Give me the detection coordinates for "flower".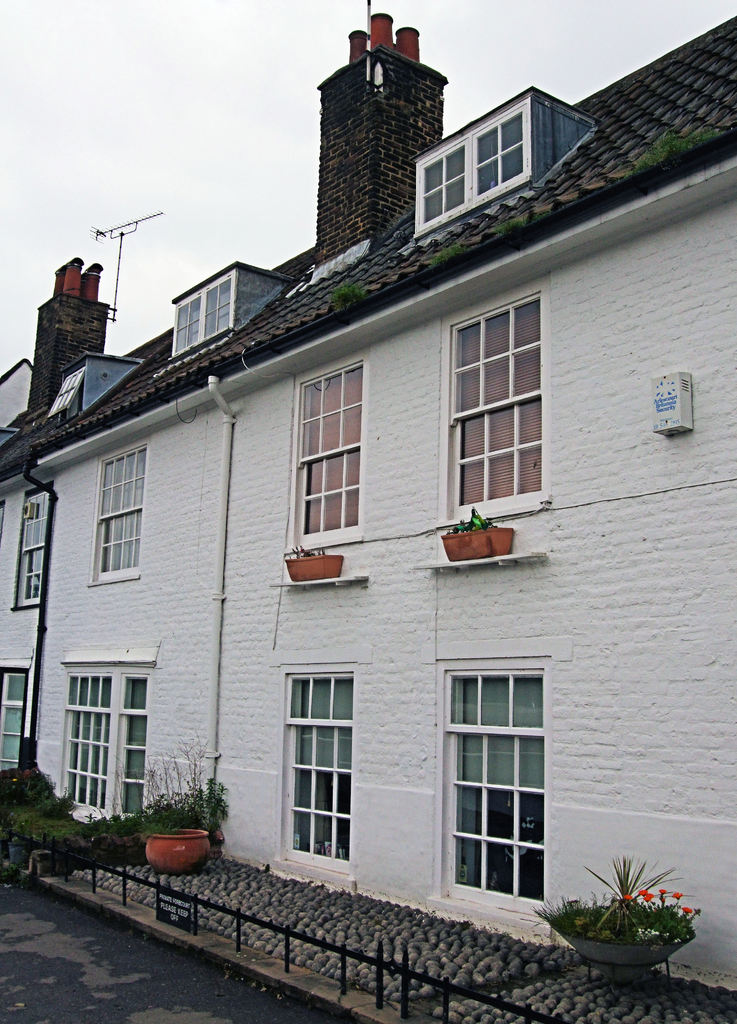
crop(656, 885, 667, 895).
